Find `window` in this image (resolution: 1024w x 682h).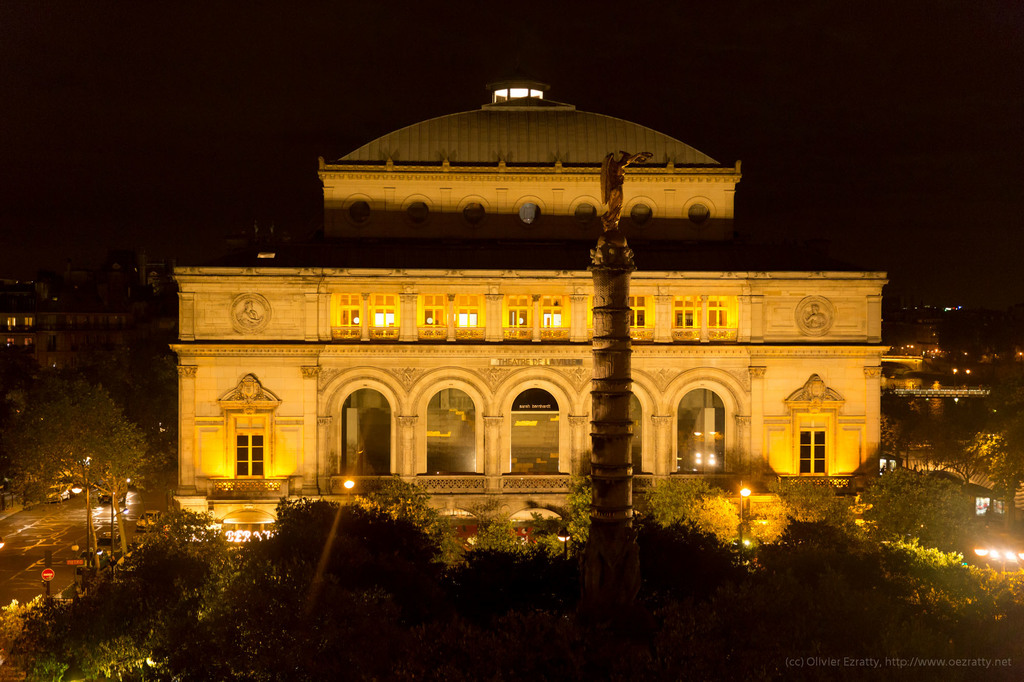
bbox=[234, 426, 268, 479].
